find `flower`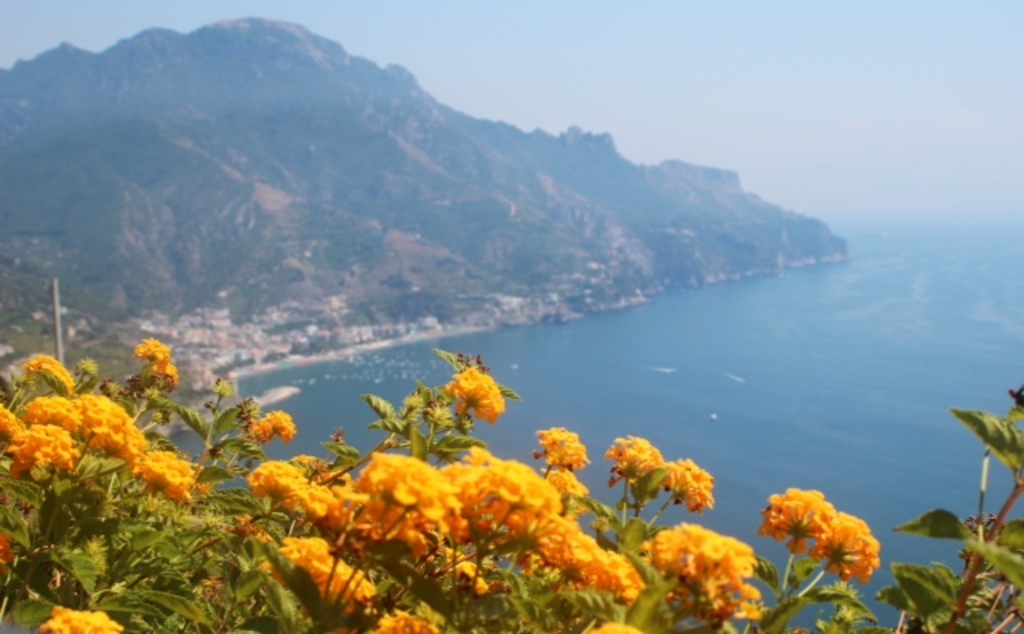
[662, 456, 720, 519]
